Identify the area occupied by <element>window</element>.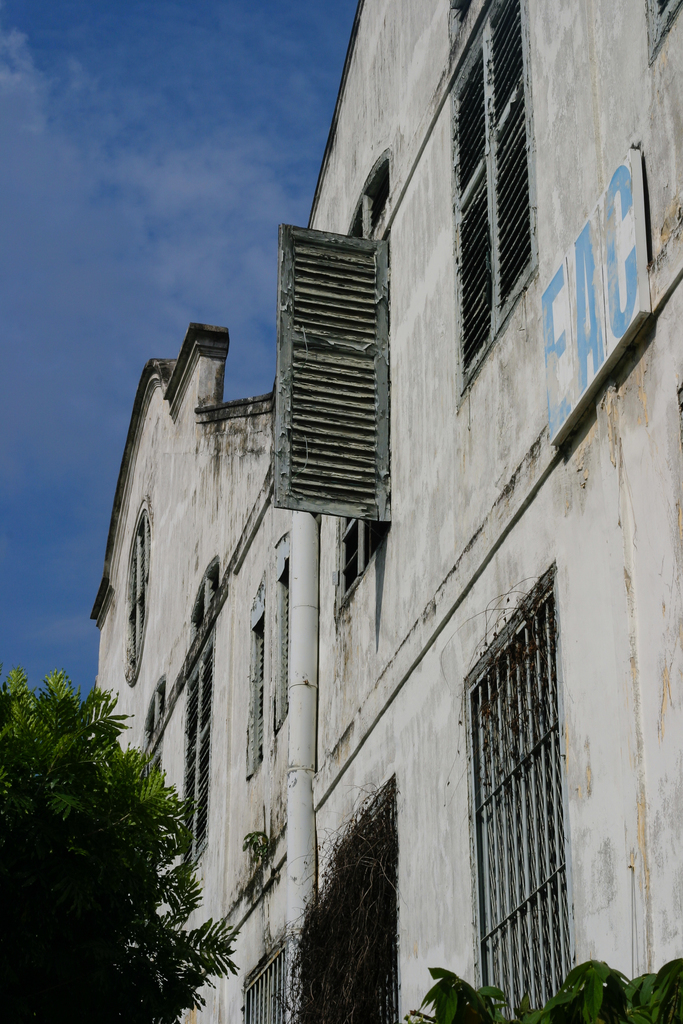
Area: detection(274, 170, 395, 581).
